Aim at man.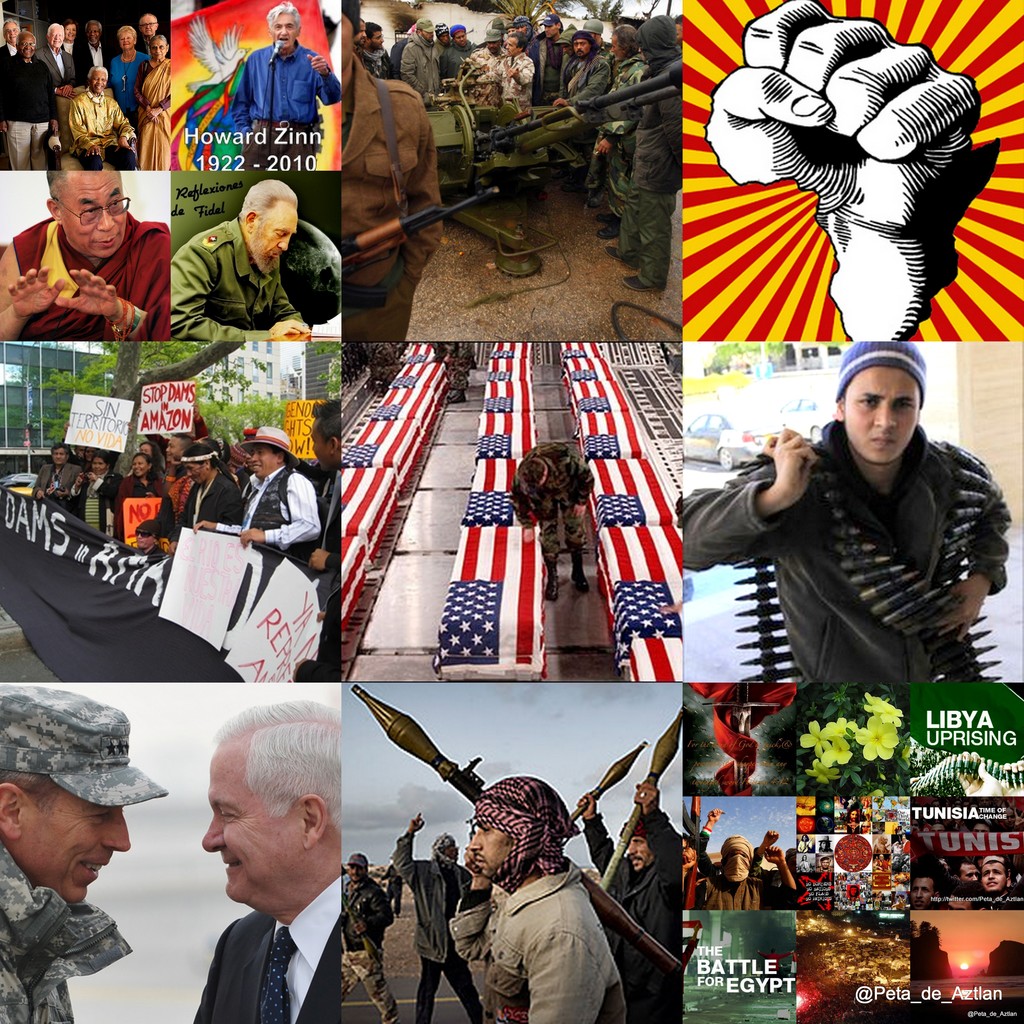
Aimed at pyautogui.locateOnScreen(404, 29, 445, 104).
